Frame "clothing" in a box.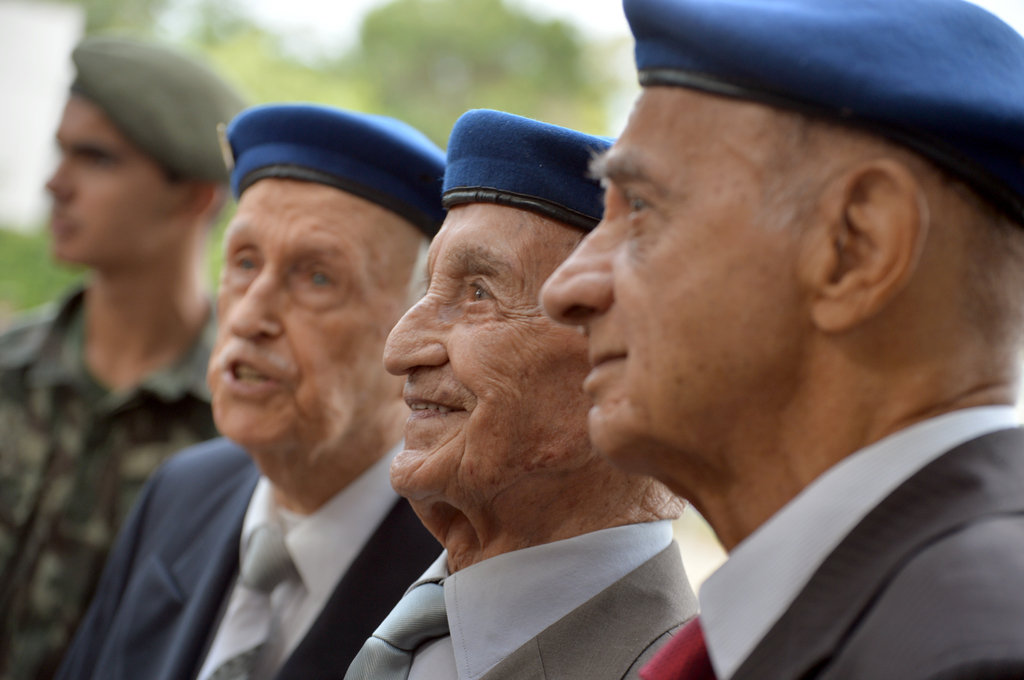
left=348, top=521, right=701, bottom=679.
